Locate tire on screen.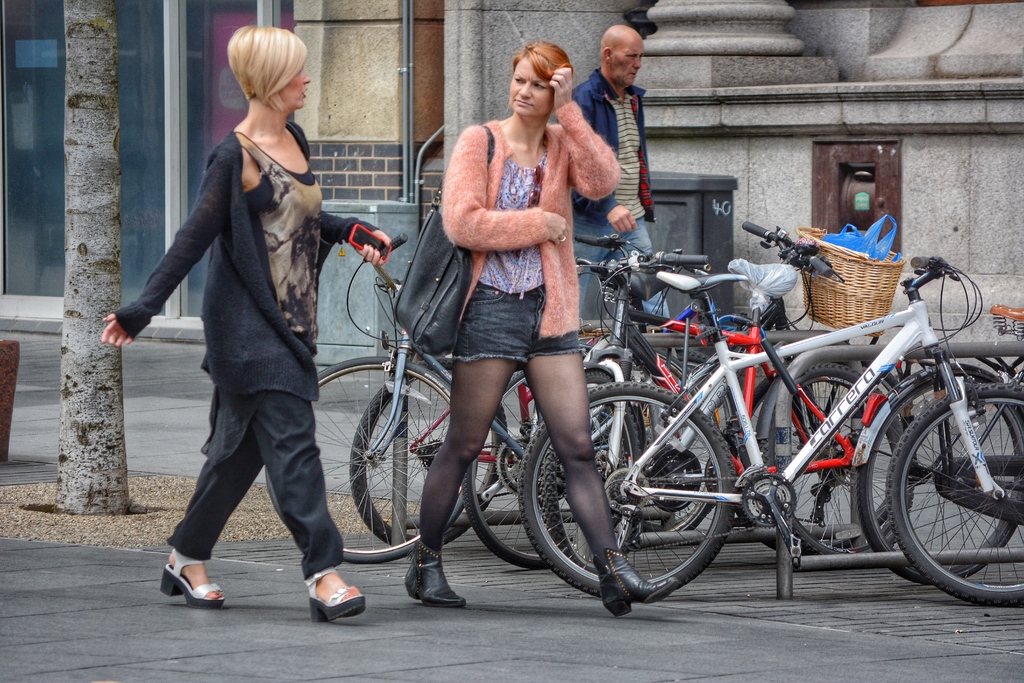
On screen at bbox=(518, 386, 732, 597).
